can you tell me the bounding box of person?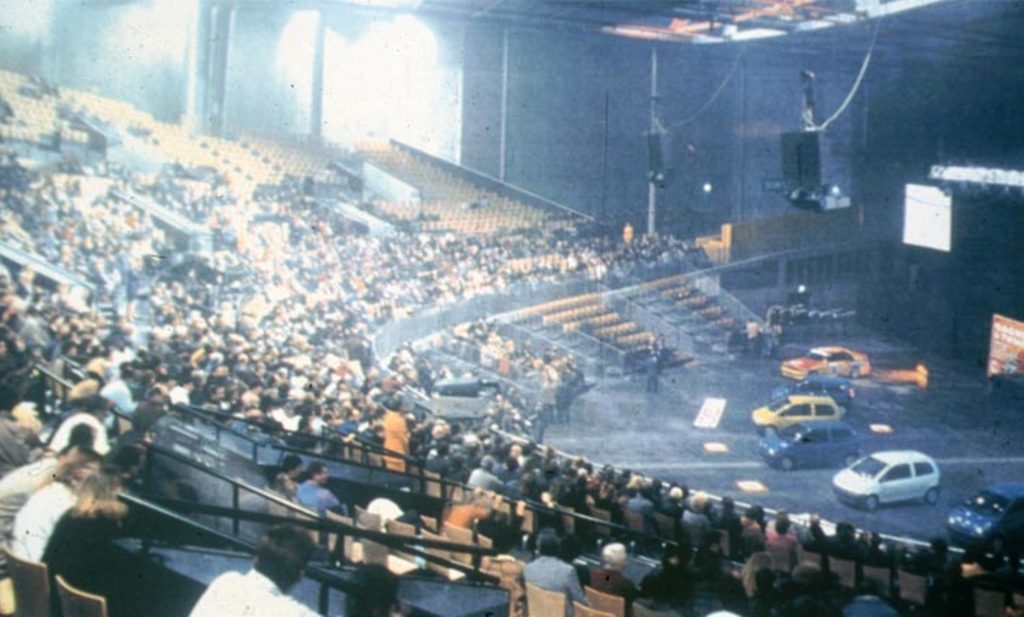
<bbox>655, 480, 679, 519</bbox>.
